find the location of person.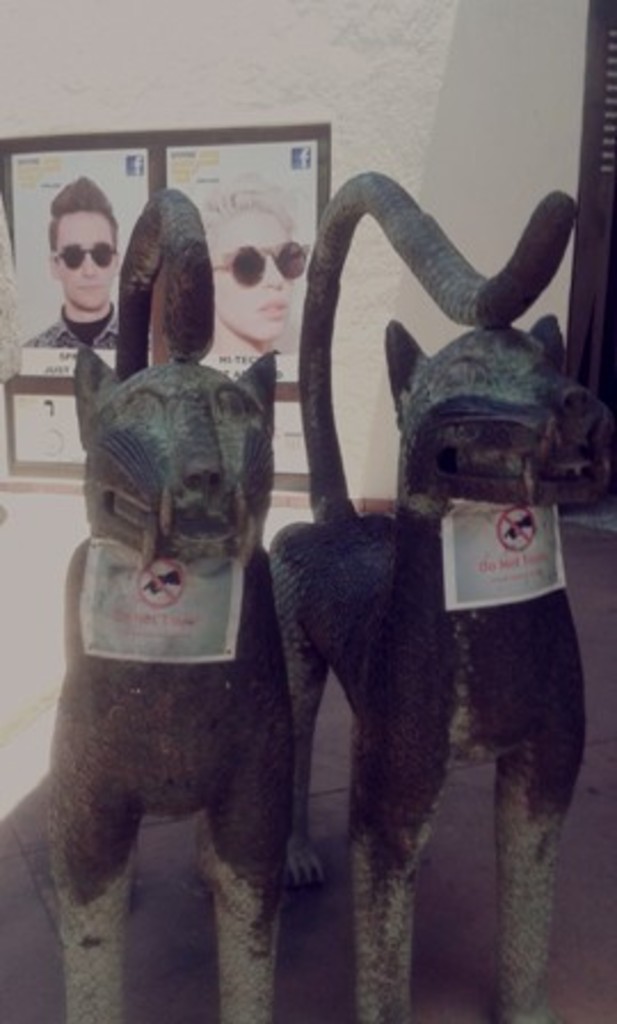
Location: 16:178:119:343.
